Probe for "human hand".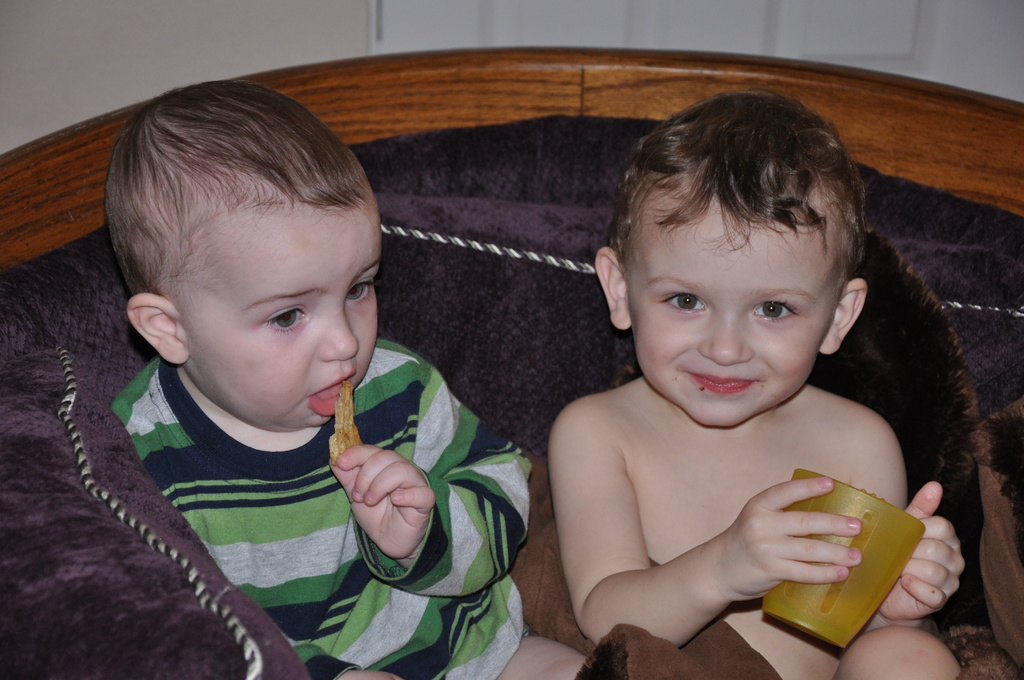
Probe result: select_region(877, 478, 966, 619).
